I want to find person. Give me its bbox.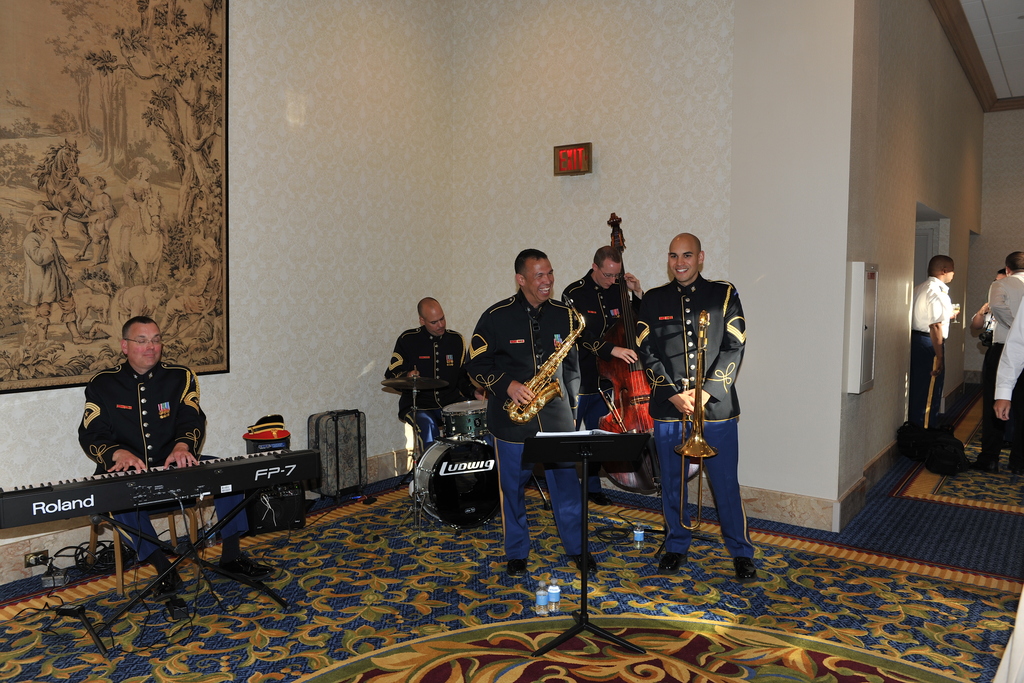
BBox(92, 283, 167, 339).
